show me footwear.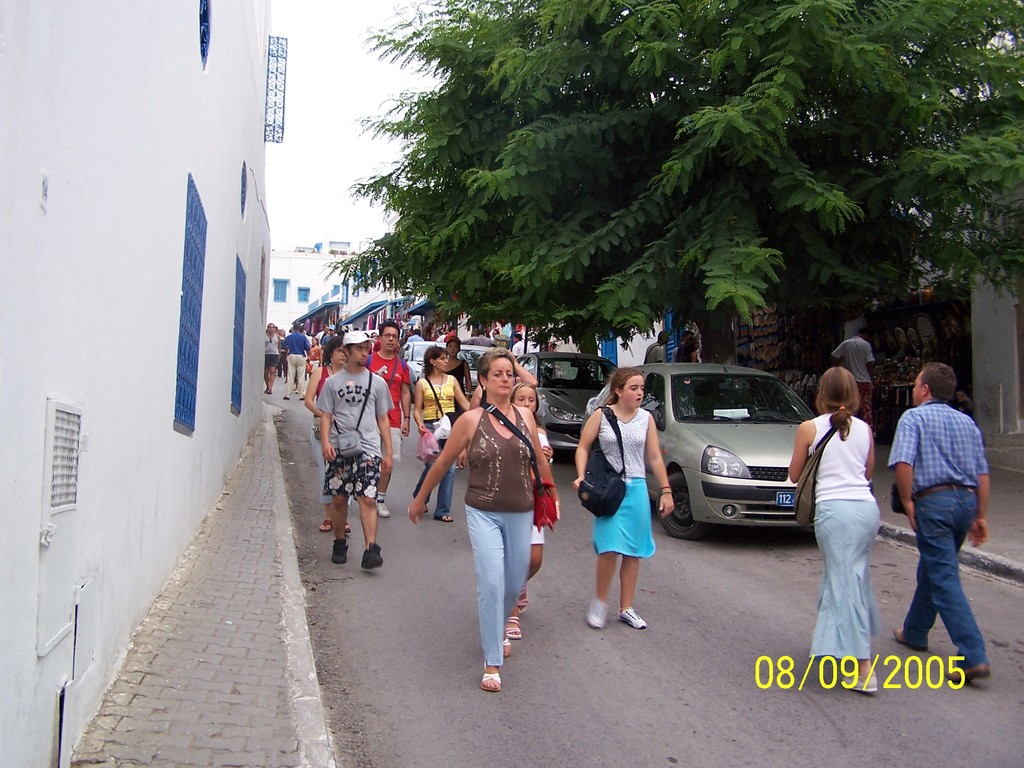
footwear is here: <bbox>358, 545, 385, 573</bbox>.
